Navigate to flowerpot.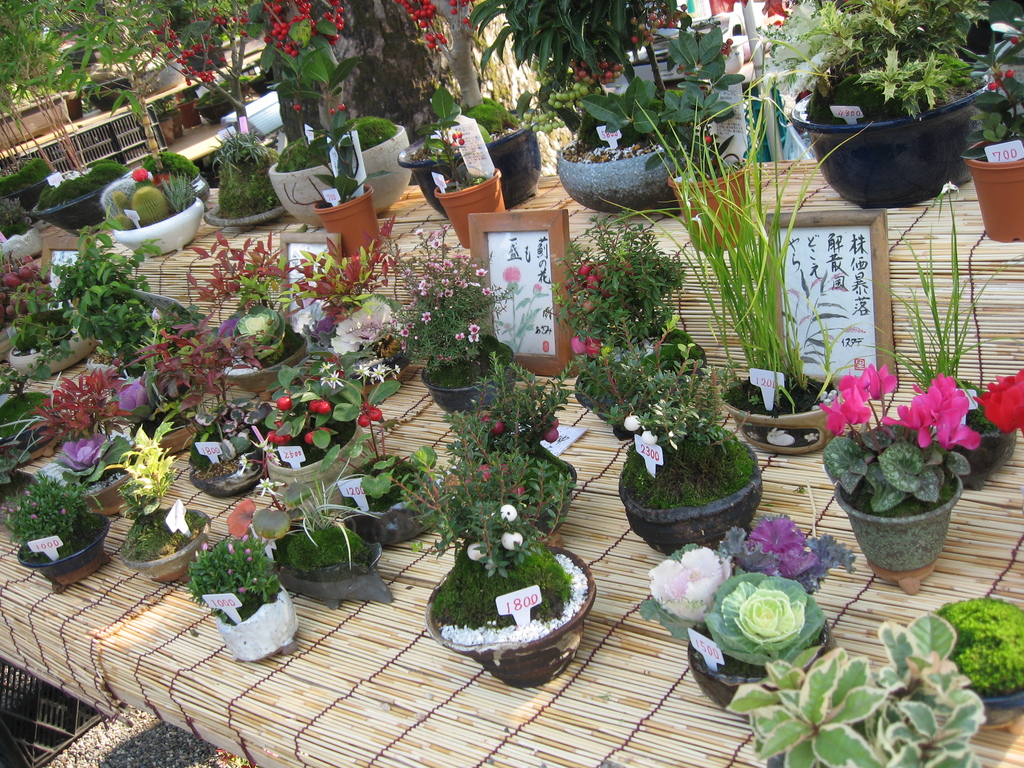
Navigation target: region(129, 414, 202, 452).
